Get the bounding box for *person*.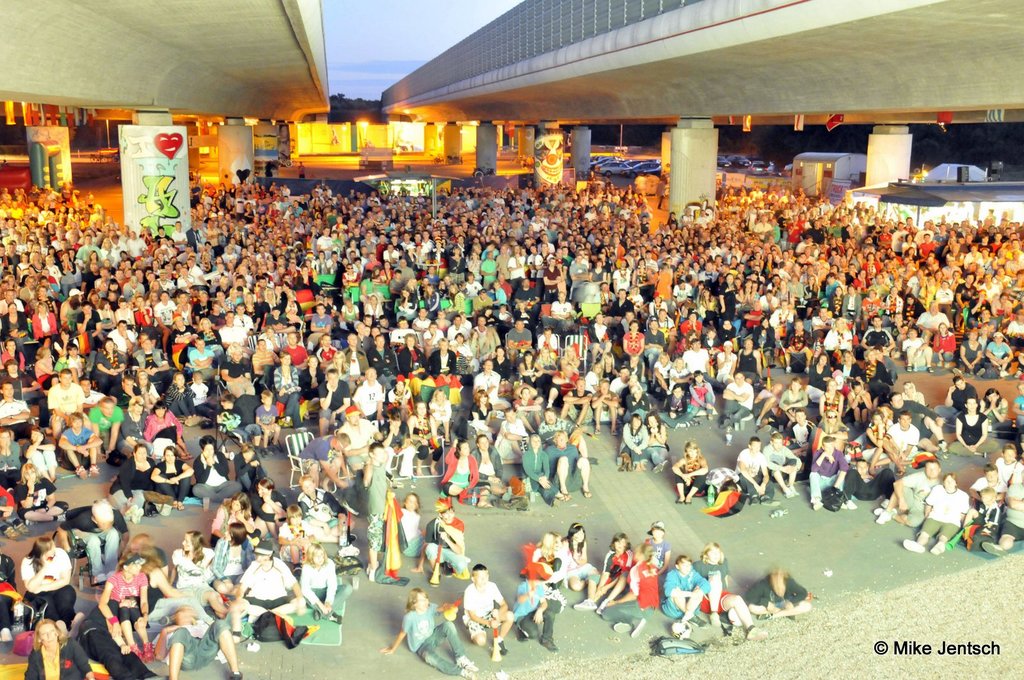
(x1=24, y1=423, x2=56, y2=480).
